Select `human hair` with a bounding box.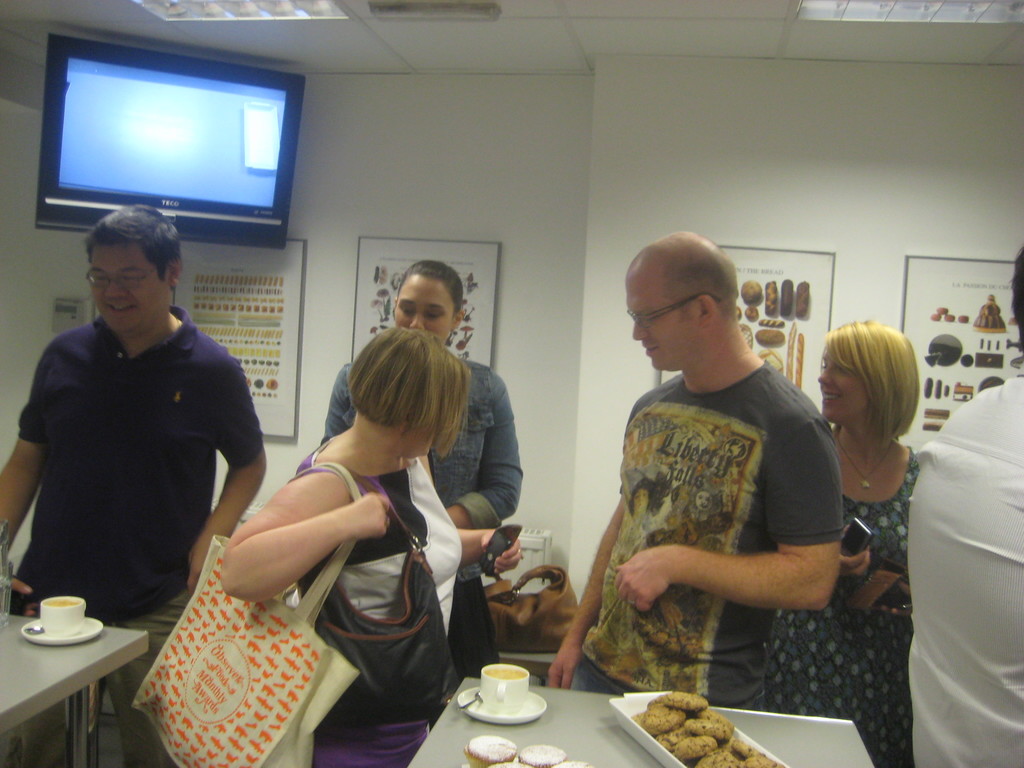
x1=86, y1=202, x2=184, y2=283.
